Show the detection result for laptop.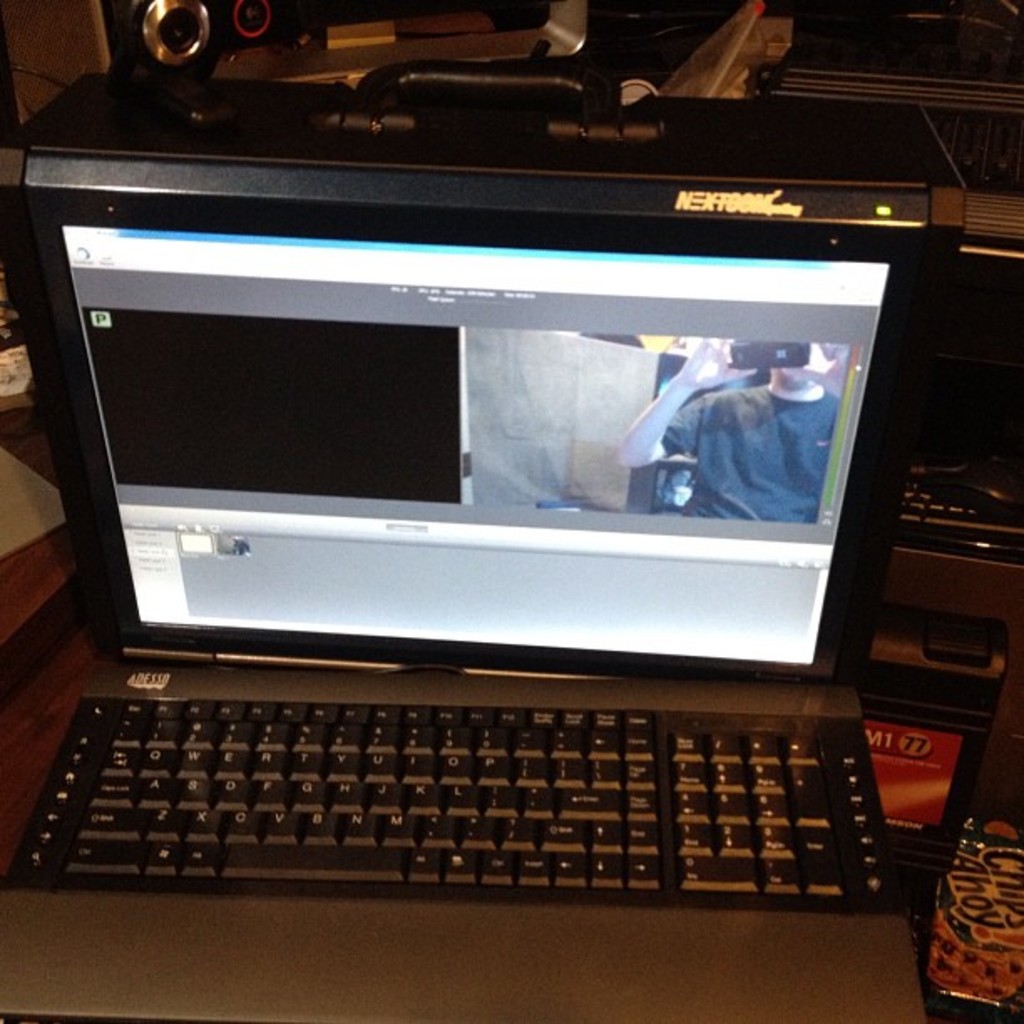
<region>0, 114, 970, 979</region>.
